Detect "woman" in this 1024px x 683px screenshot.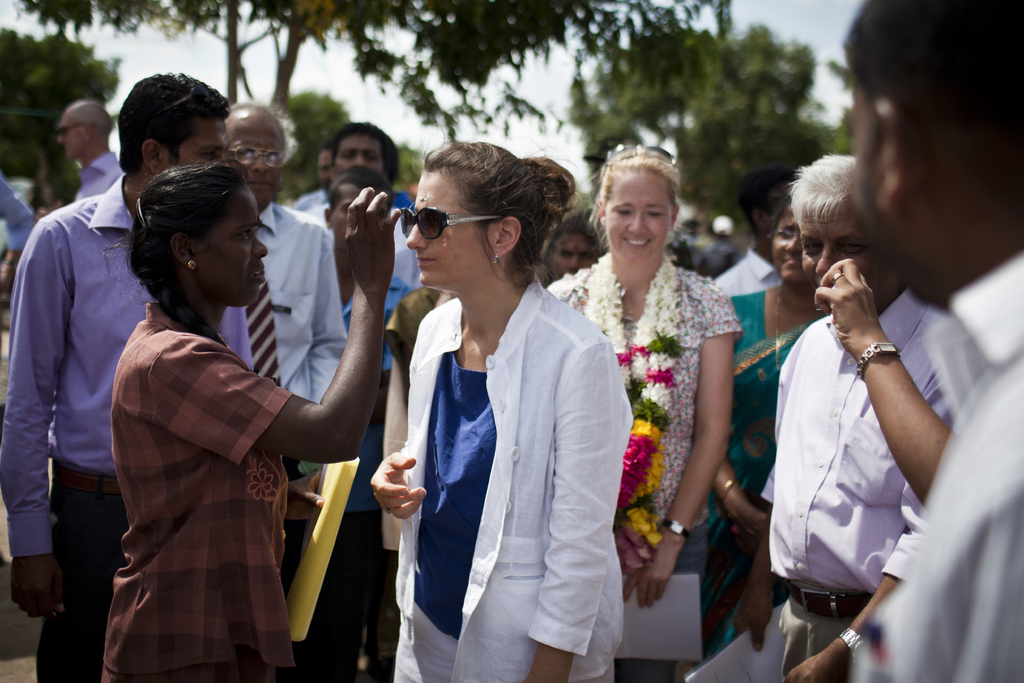
Detection: 99 157 403 682.
